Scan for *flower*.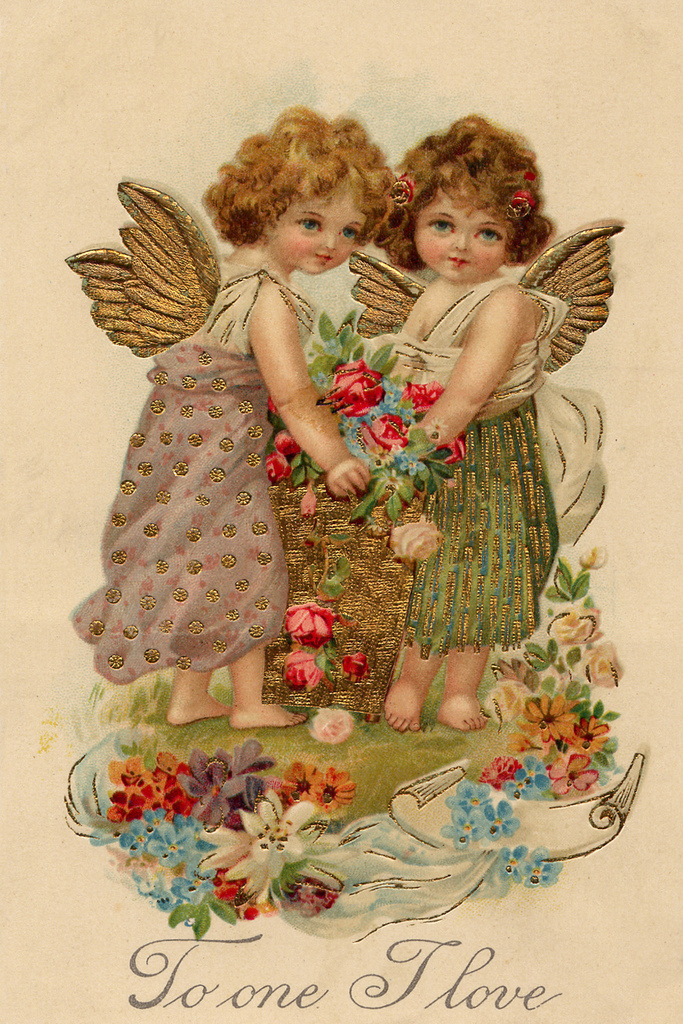
Scan result: [222,806,318,901].
